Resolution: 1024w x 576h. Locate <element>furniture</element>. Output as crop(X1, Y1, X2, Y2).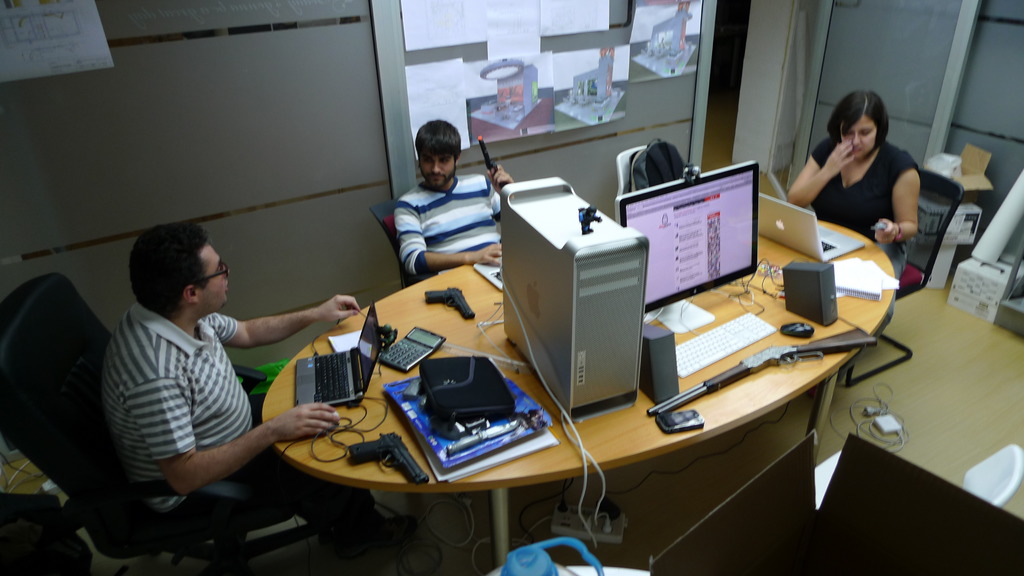
crop(963, 444, 1023, 508).
